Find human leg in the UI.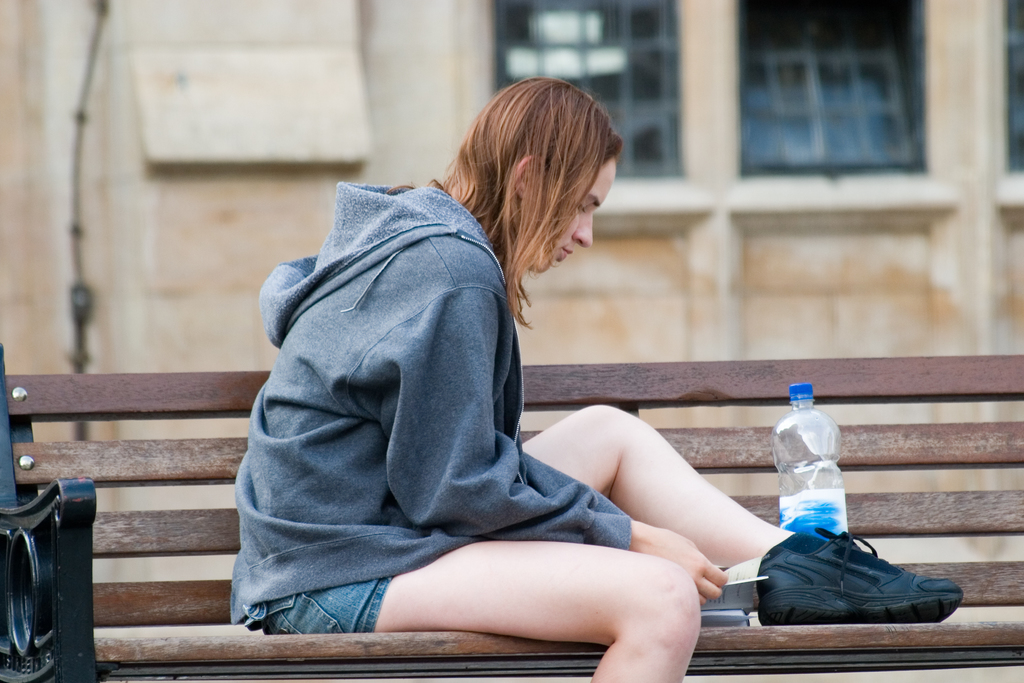
UI element at 229 538 700 682.
